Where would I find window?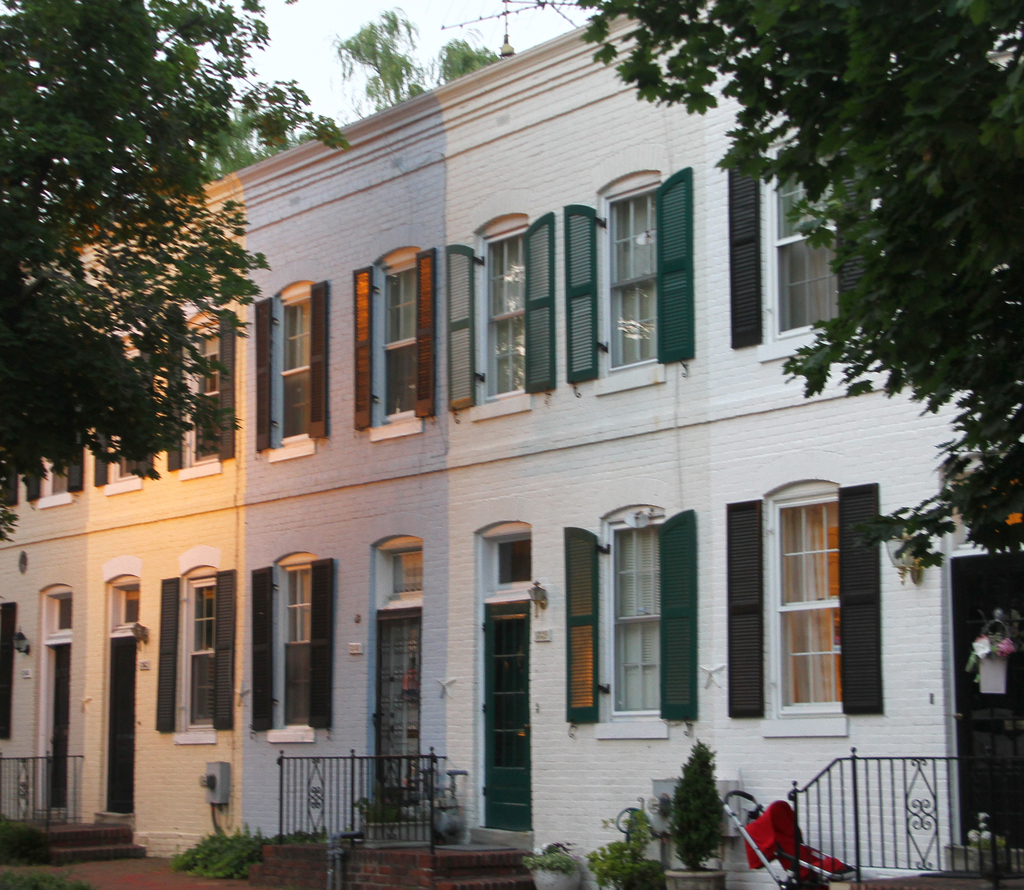
At (left=166, top=308, right=234, bottom=475).
